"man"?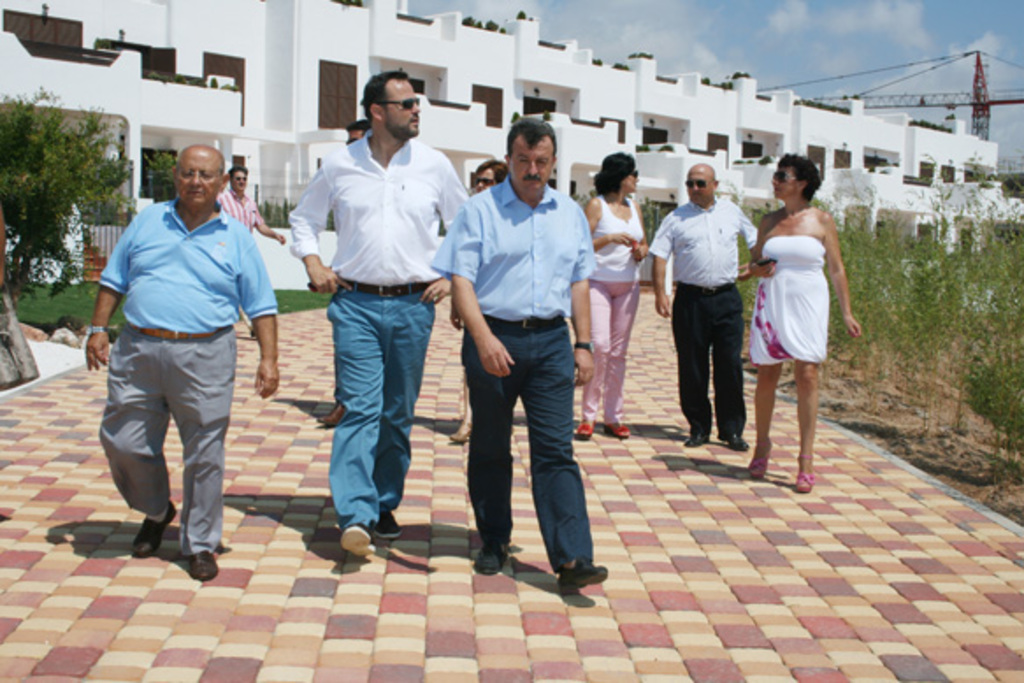
422,114,608,583
